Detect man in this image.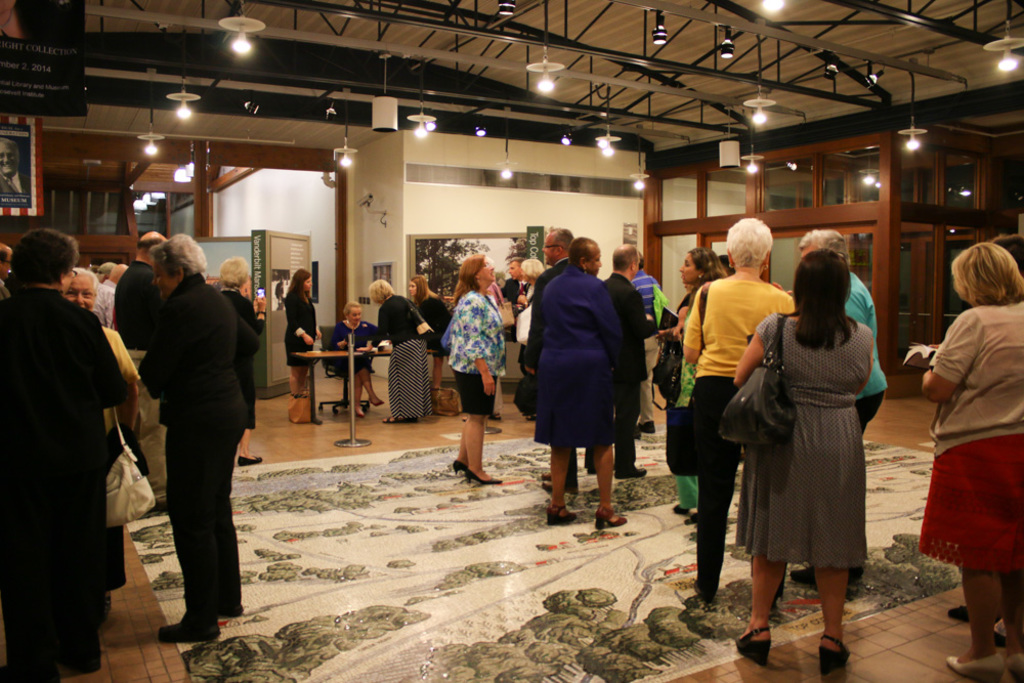
Detection: rect(585, 245, 648, 476).
